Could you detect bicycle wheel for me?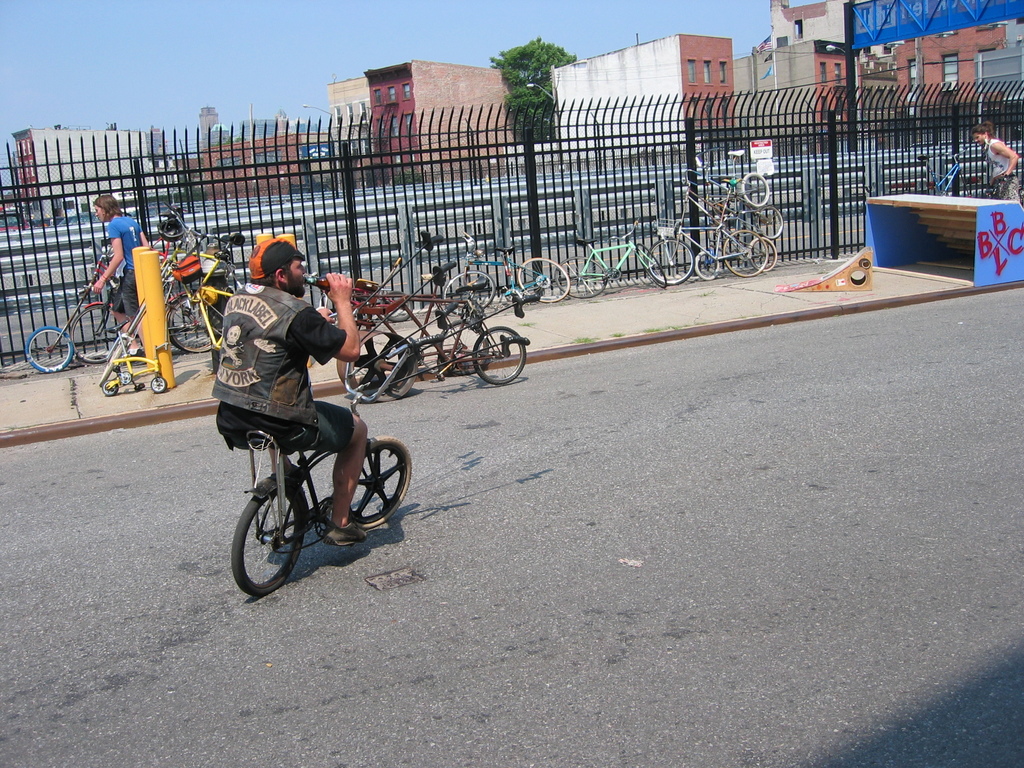
Detection result: x1=748 y1=237 x2=777 y2=268.
